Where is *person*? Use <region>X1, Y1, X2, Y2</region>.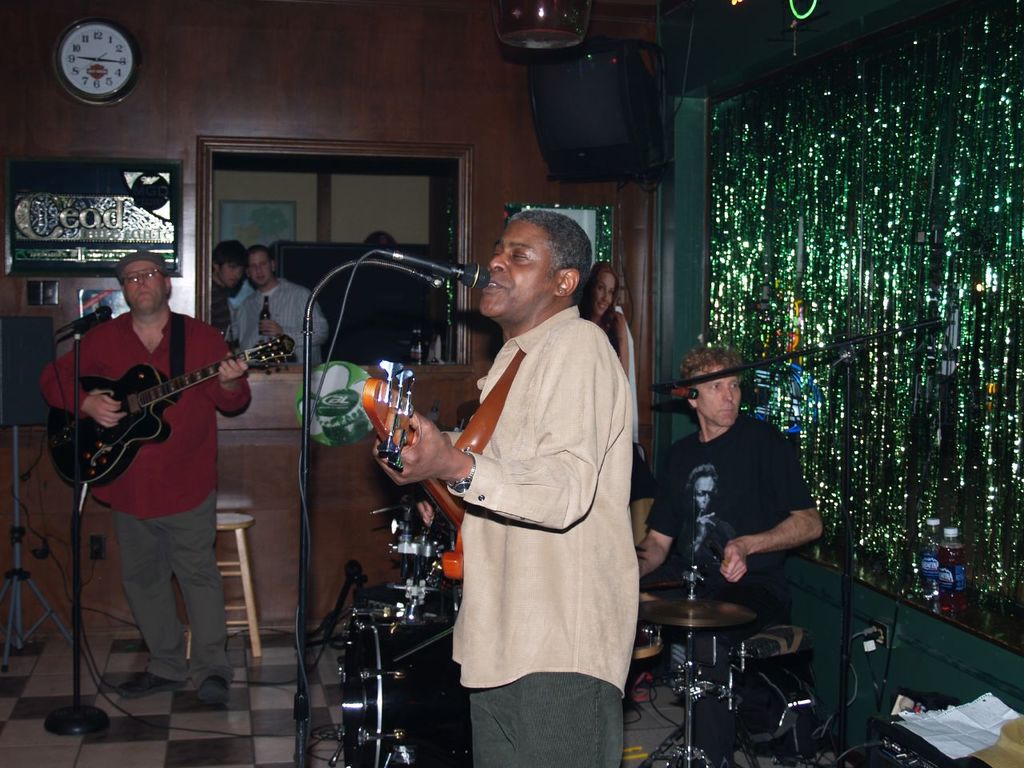
<region>635, 346, 823, 753</region>.
